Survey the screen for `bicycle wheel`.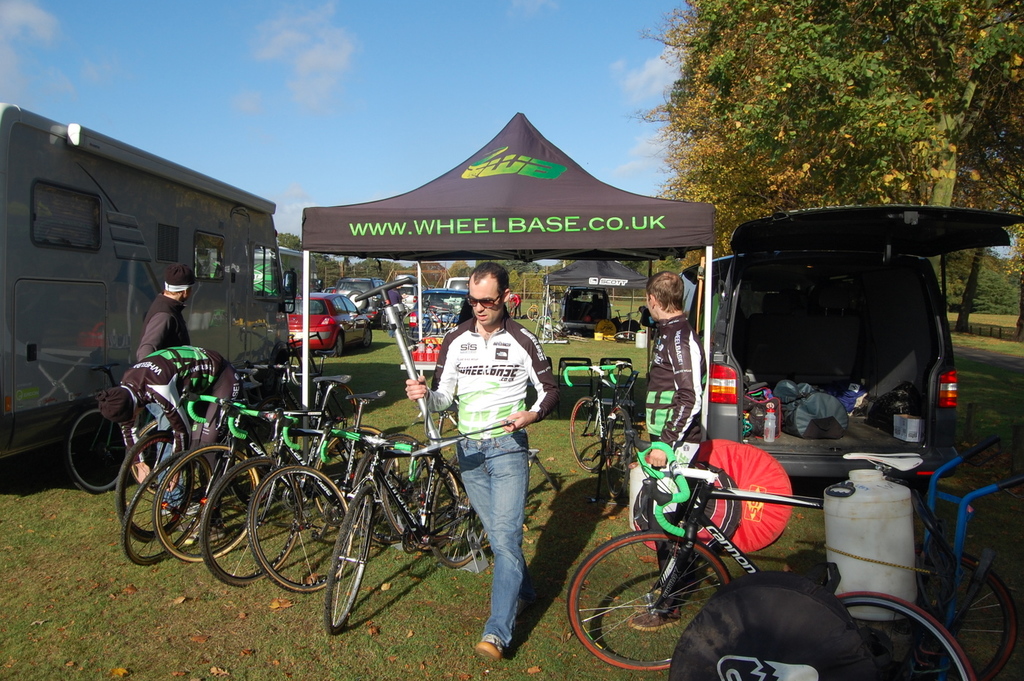
Survey found: 914, 546, 1016, 680.
